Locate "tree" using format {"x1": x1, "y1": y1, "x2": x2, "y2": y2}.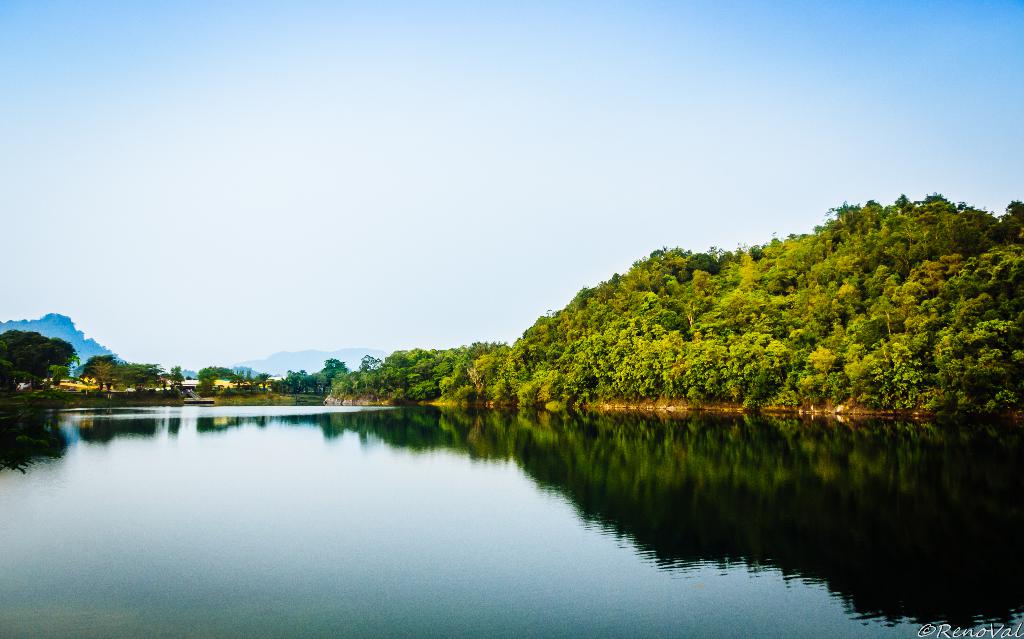
{"x1": 325, "y1": 370, "x2": 355, "y2": 406}.
